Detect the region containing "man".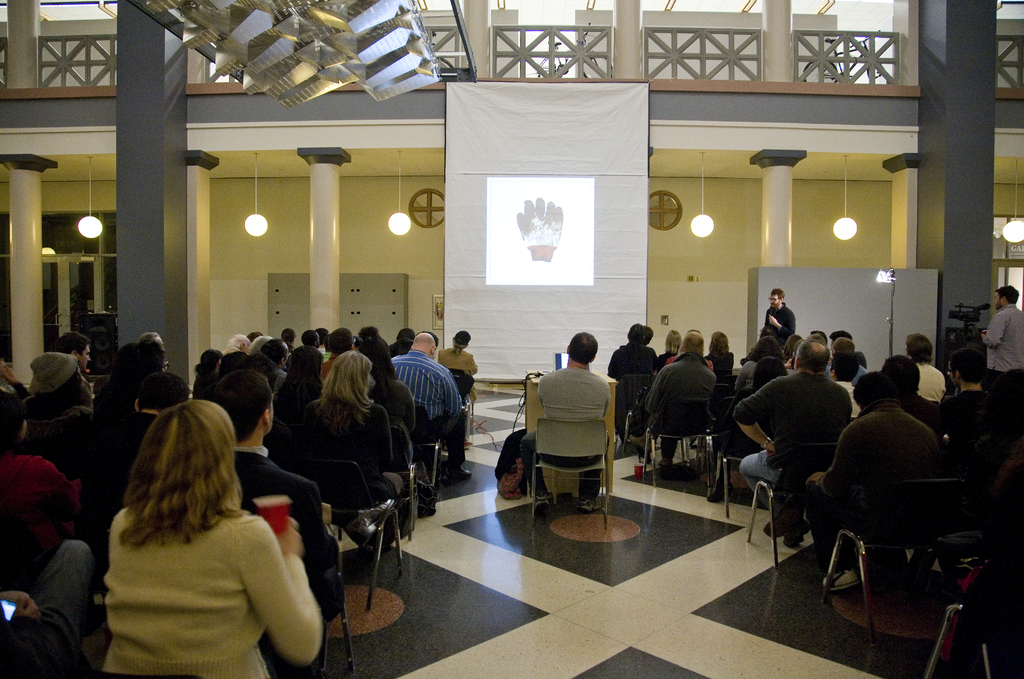
BBox(219, 335, 248, 354).
